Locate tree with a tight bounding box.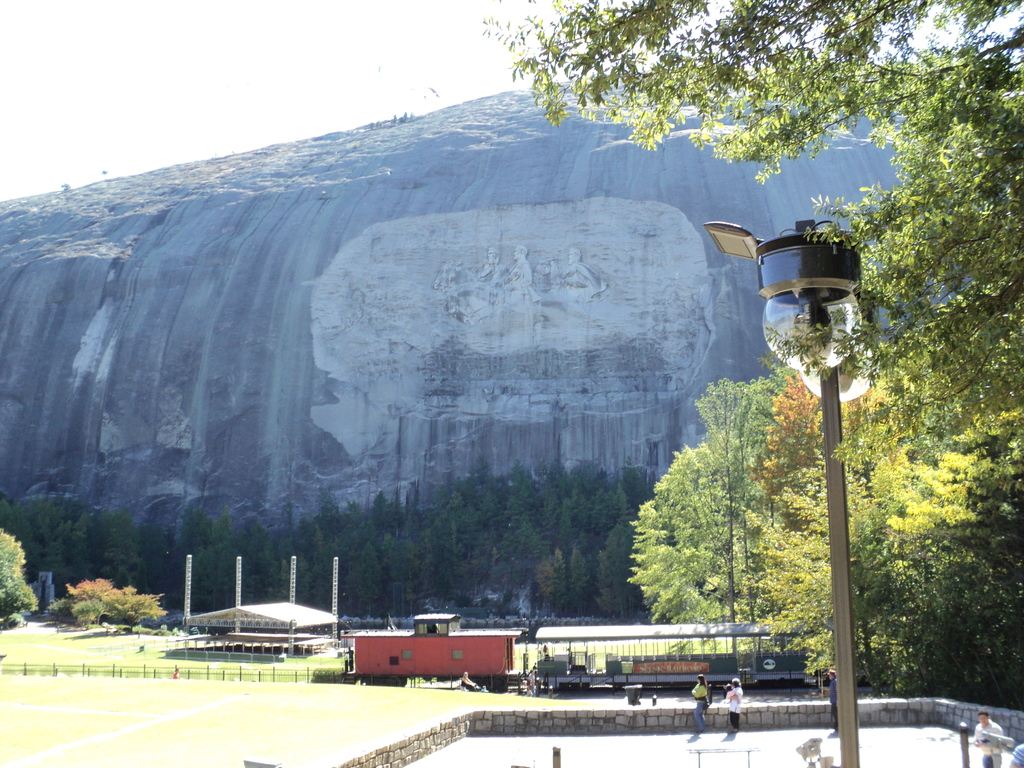
{"left": 482, "top": 0, "right": 1023, "bottom": 462}.
